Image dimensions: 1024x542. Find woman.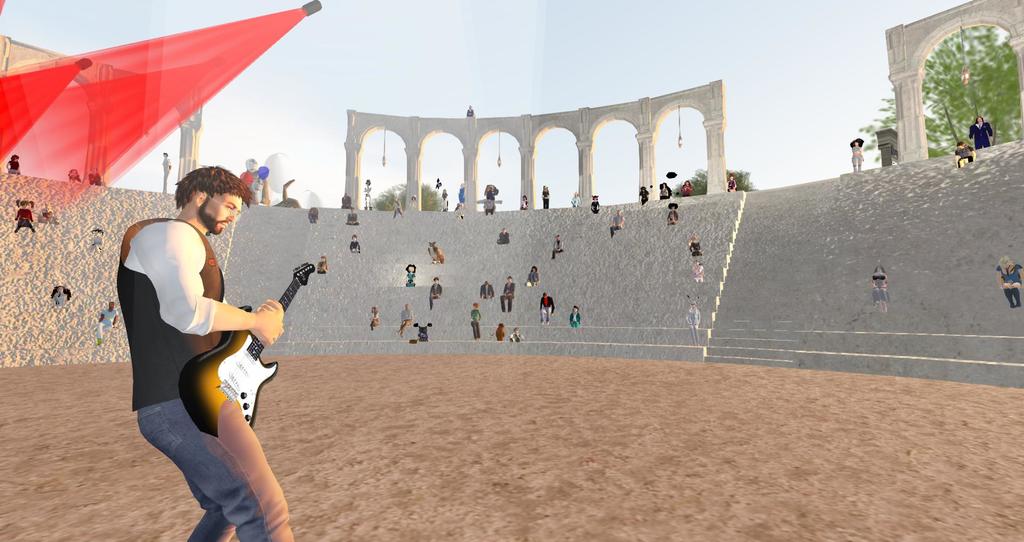
locate(50, 287, 72, 306).
